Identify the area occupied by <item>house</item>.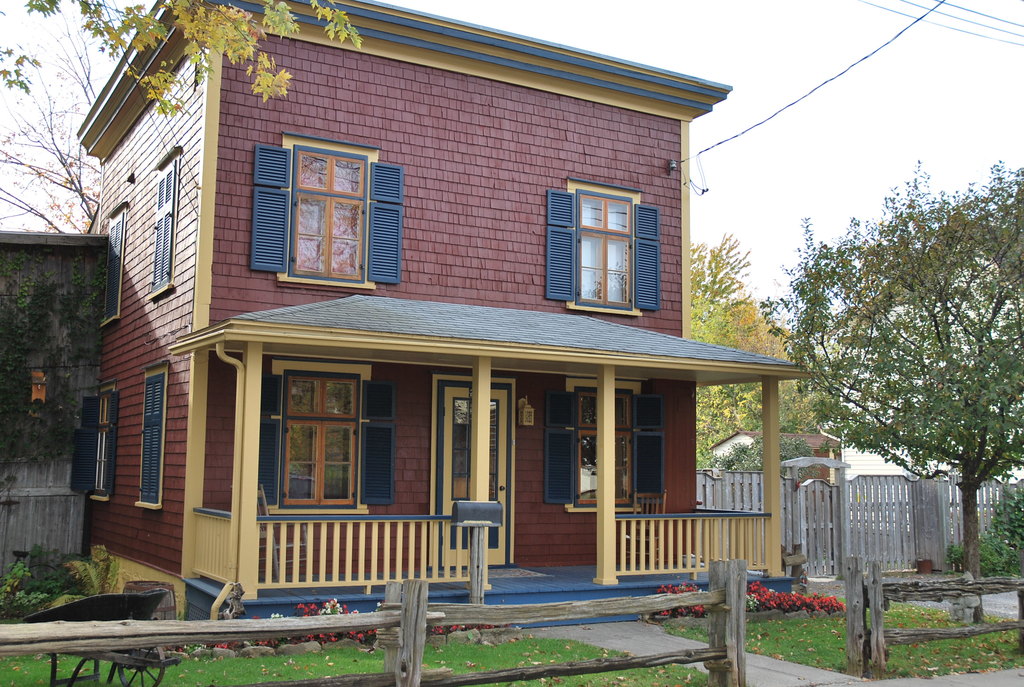
Area: x1=0 y1=230 x2=111 y2=572.
